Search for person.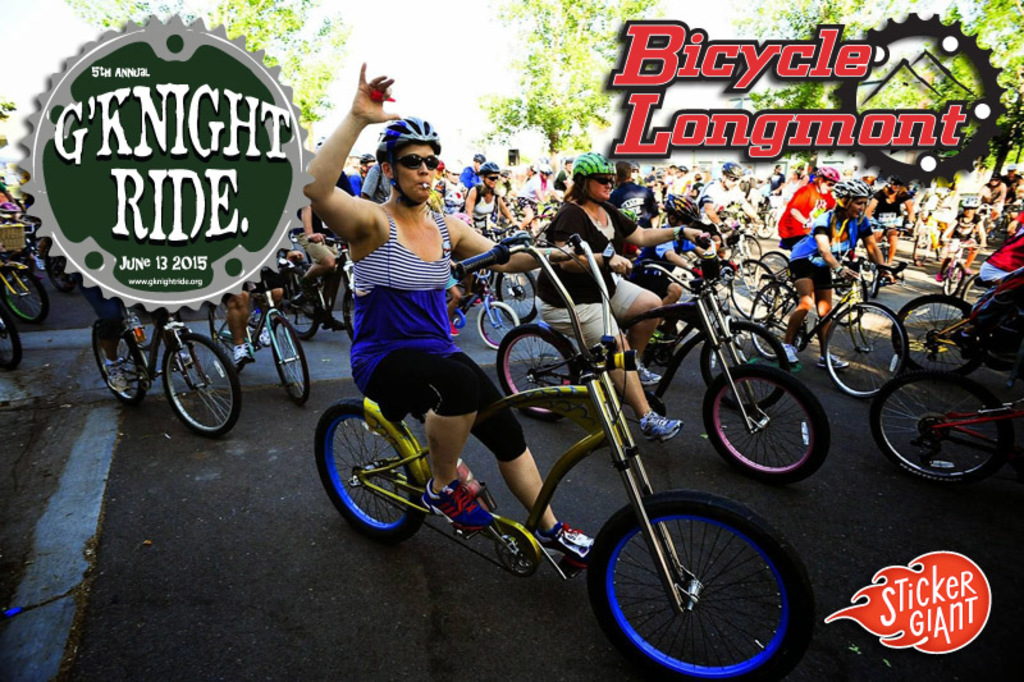
Found at 306 59 595 563.
